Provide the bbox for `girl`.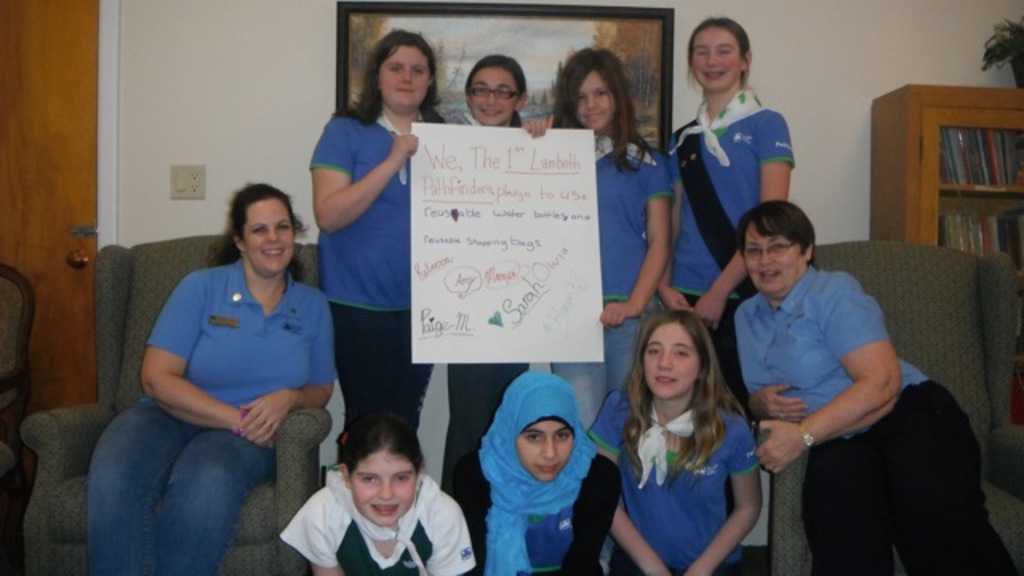
[454, 371, 622, 574].
